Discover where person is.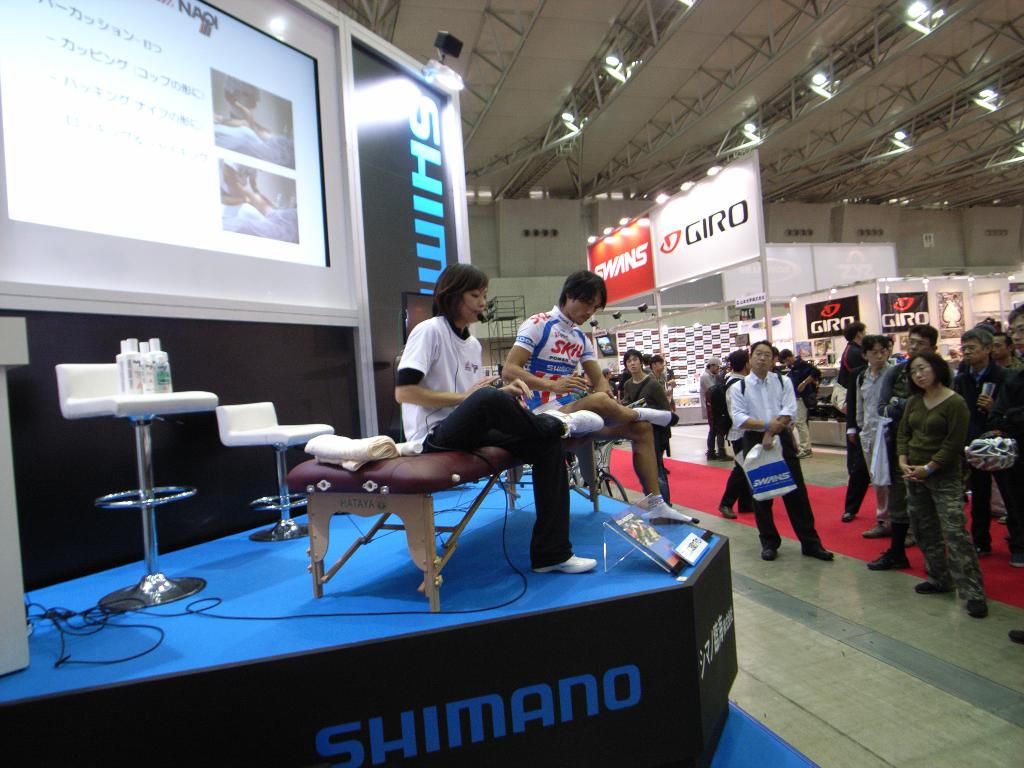
Discovered at box=[727, 338, 835, 564].
